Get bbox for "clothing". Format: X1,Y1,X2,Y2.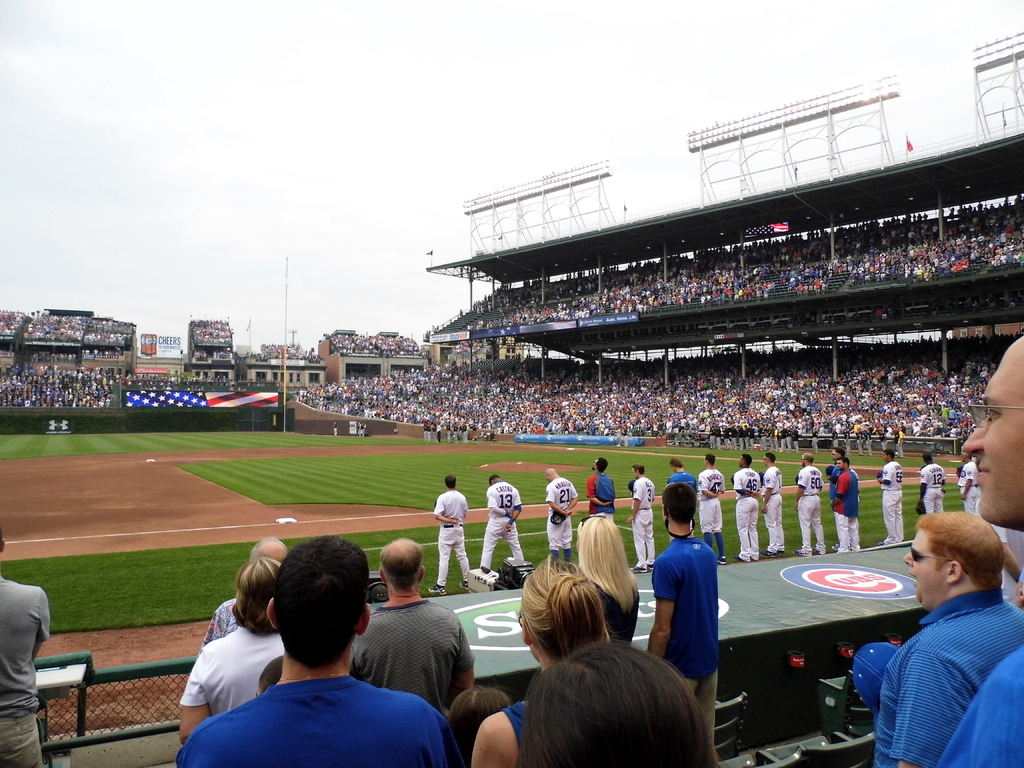
857,436,864,451.
